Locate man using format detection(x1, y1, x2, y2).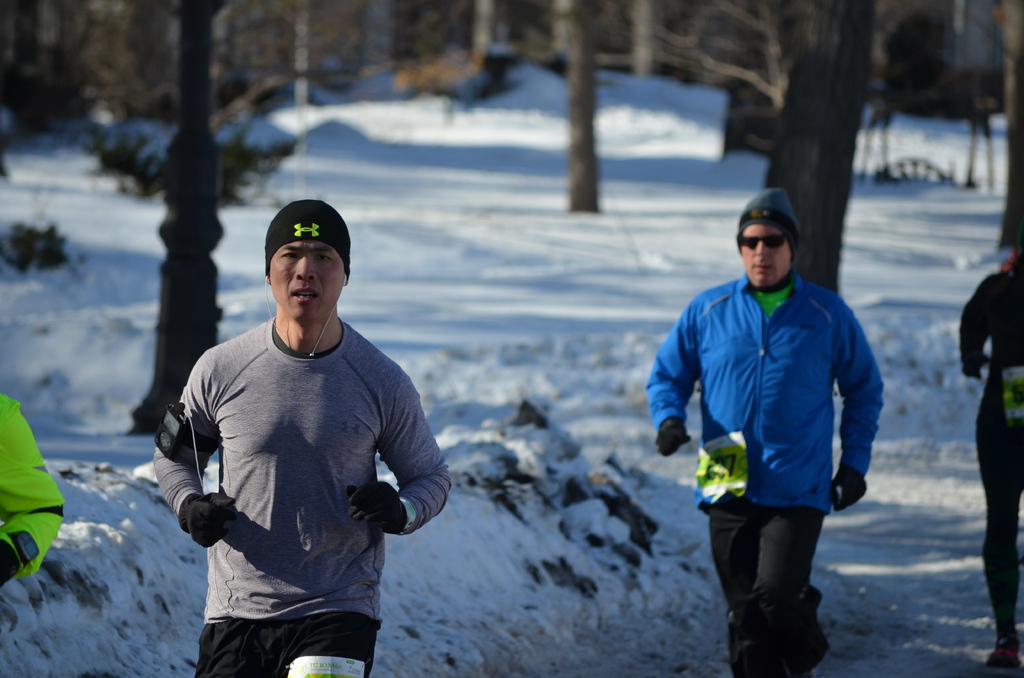
detection(154, 182, 440, 676).
